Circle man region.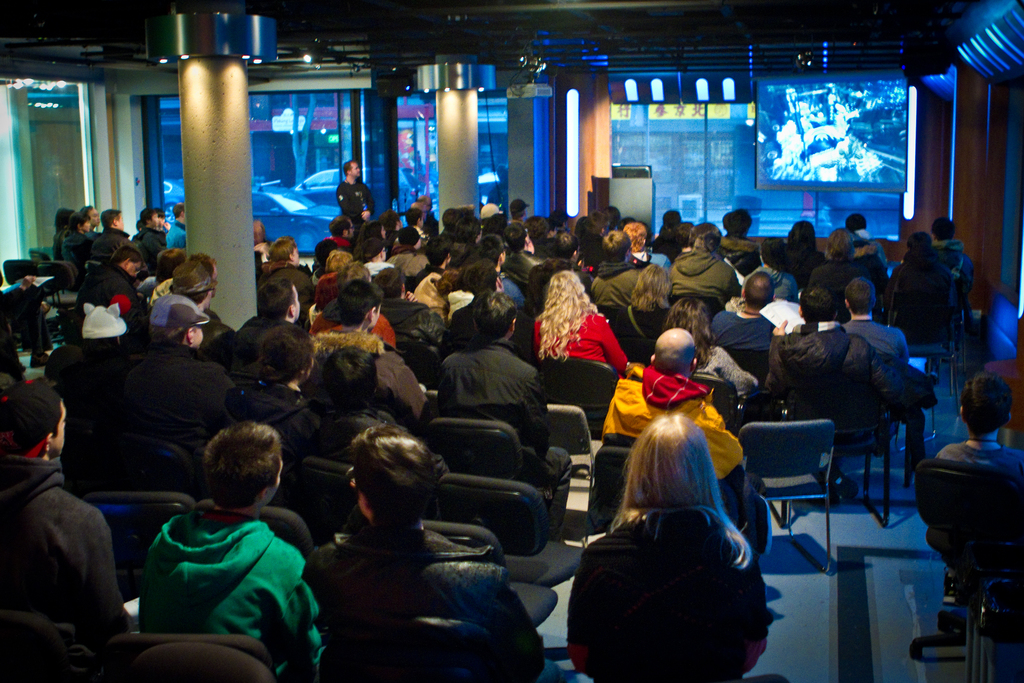
Region: (left=714, top=205, right=762, bottom=263).
